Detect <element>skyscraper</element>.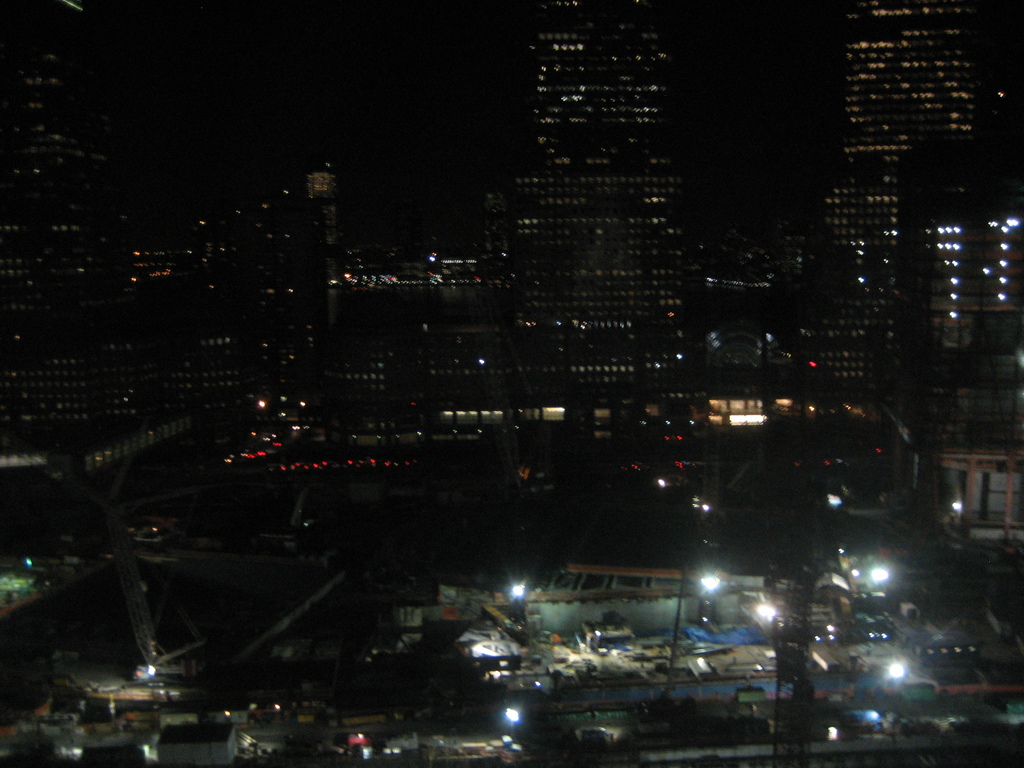
Detected at bbox=[472, 0, 732, 458].
